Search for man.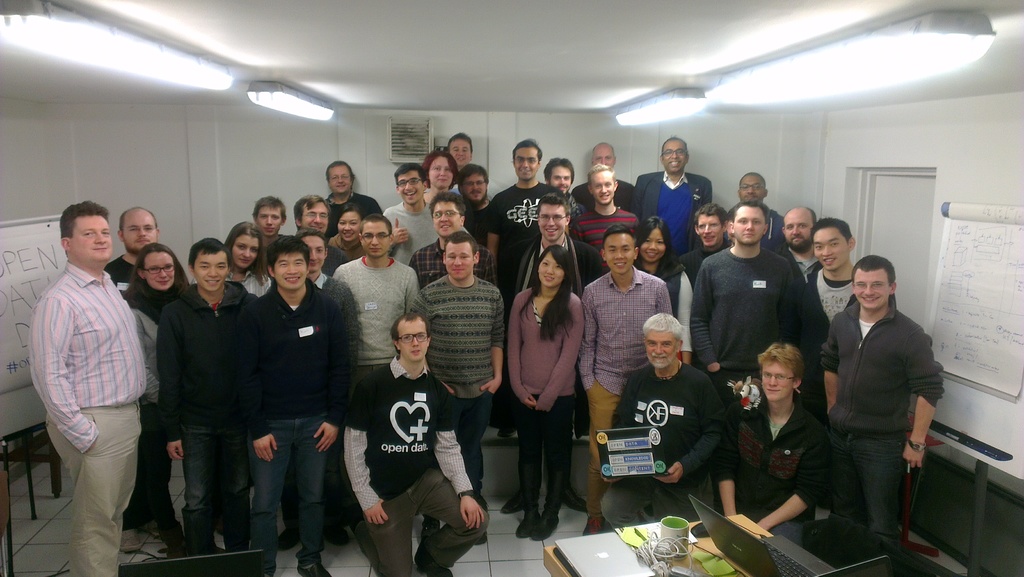
Found at pyautogui.locateOnScreen(575, 223, 672, 534).
